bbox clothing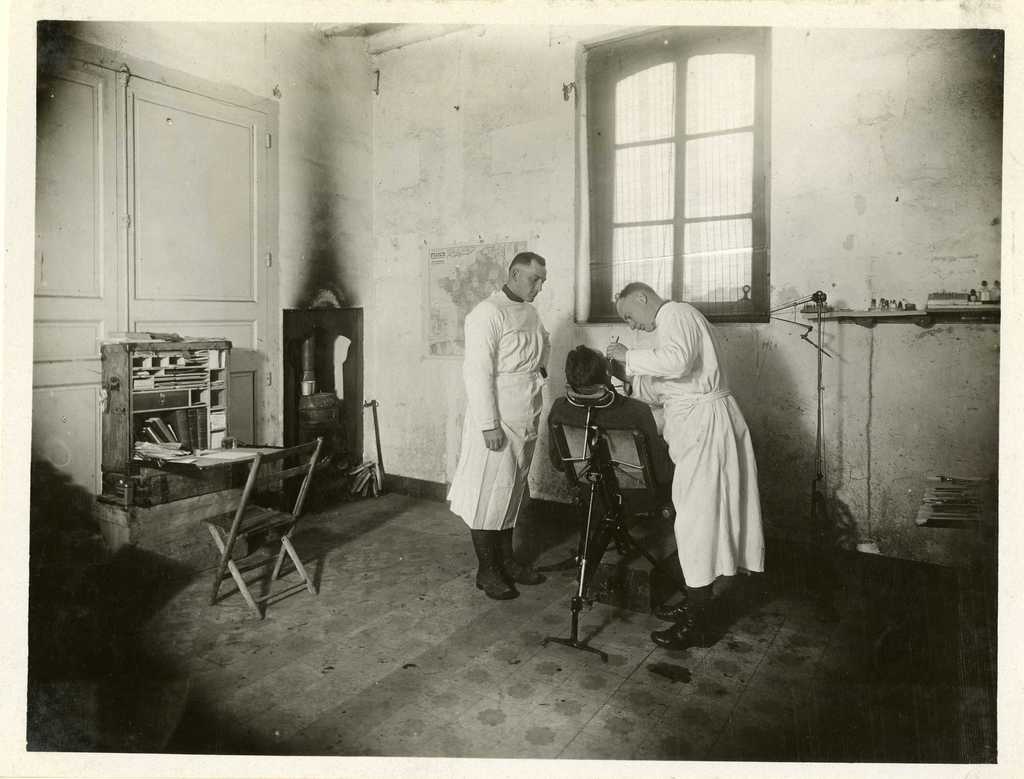
{"x1": 628, "y1": 287, "x2": 771, "y2": 613}
